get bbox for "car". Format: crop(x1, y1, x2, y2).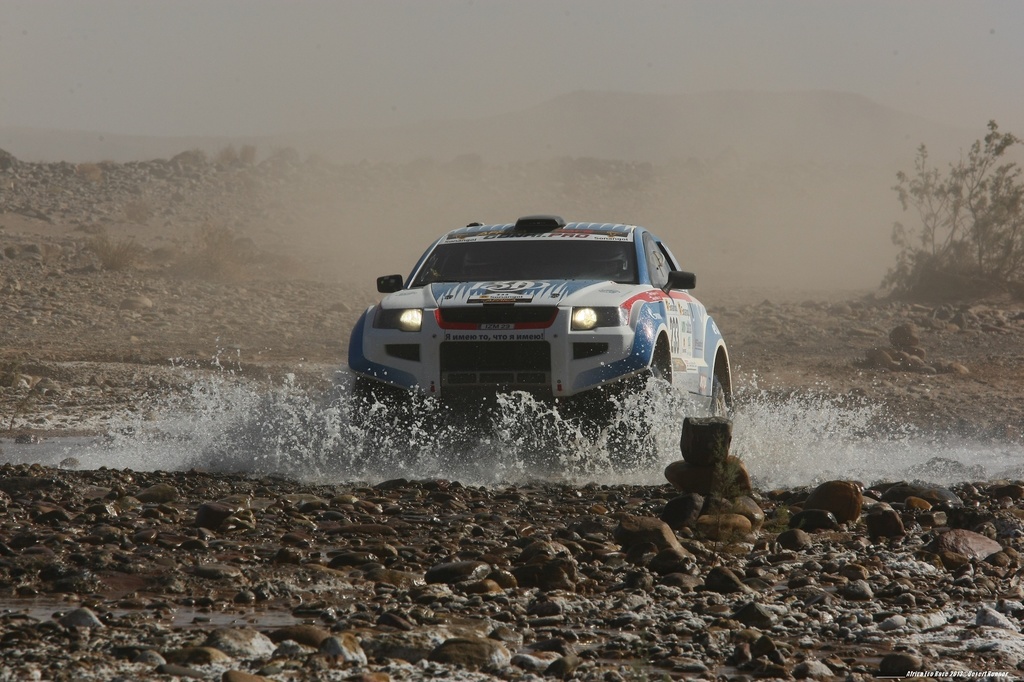
crop(348, 219, 733, 480).
